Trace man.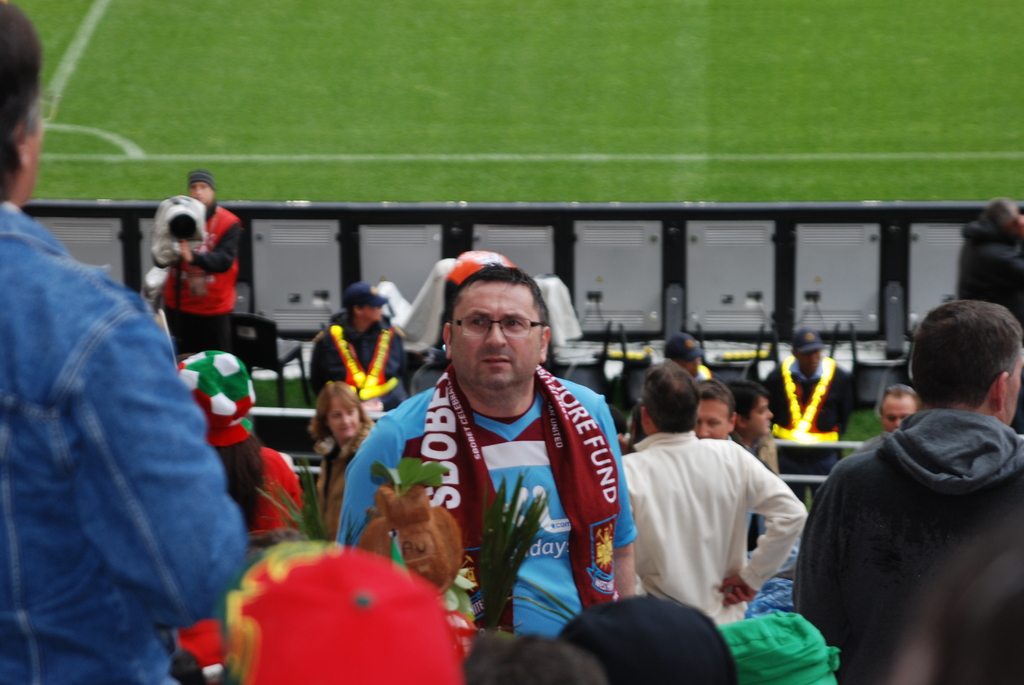
Traced to pyautogui.locateOnScreen(776, 334, 855, 473).
